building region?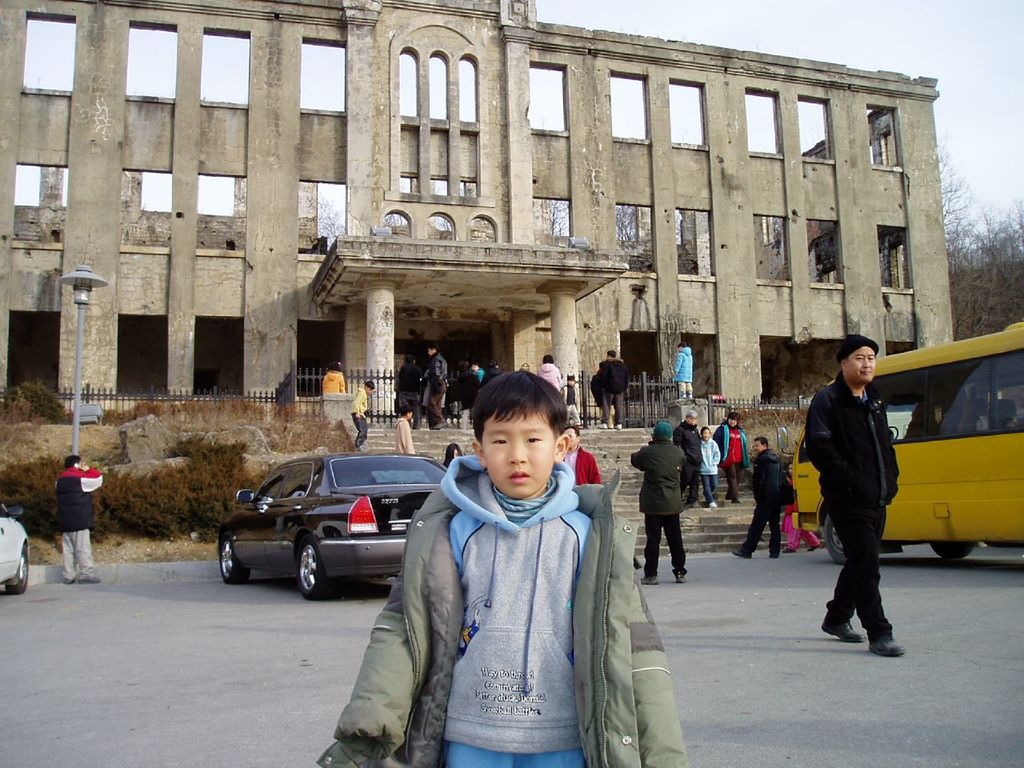
box=[0, 0, 956, 432]
